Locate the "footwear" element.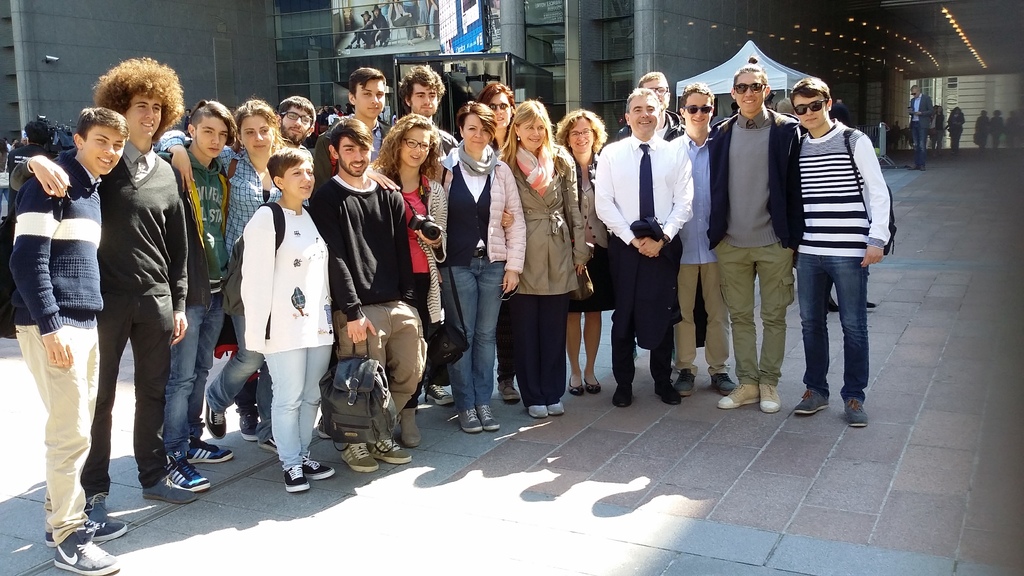
Element bbox: (left=585, top=374, right=602, bottom=393).
